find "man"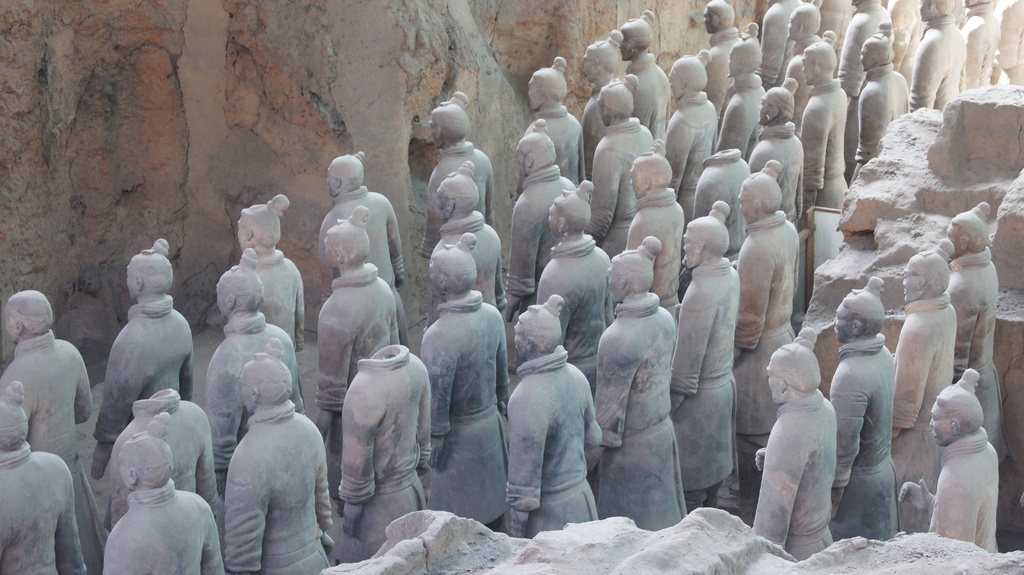
locate(899, 365, 1002, 555)
